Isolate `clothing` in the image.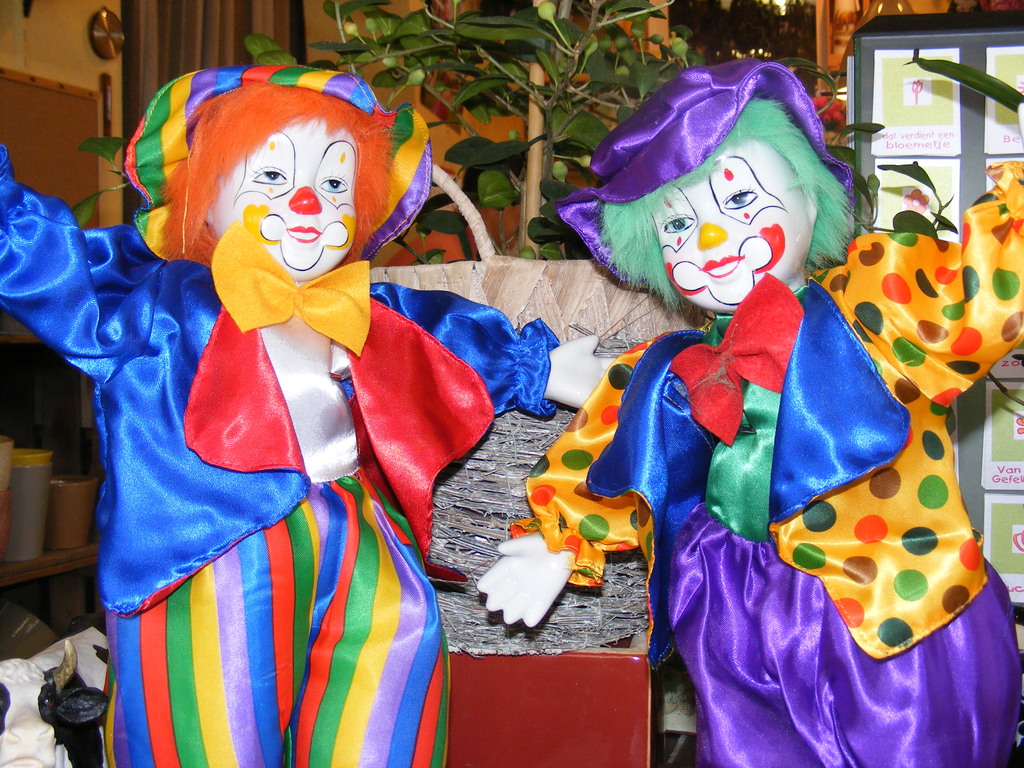
Isolated region: region(0, 150, 555, 767).
